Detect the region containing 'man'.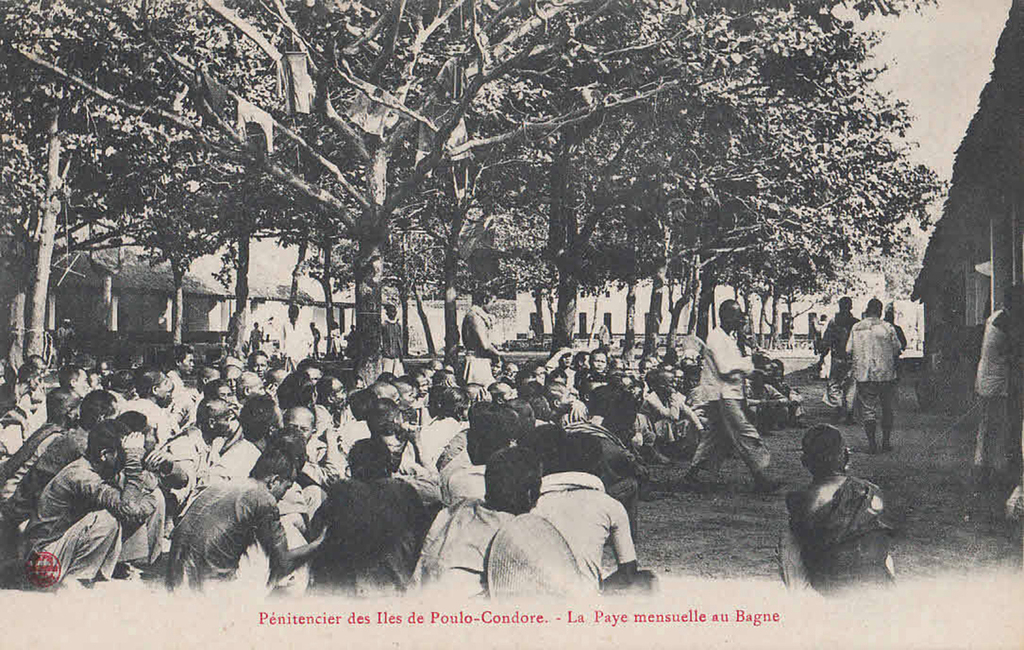
box(11, 409, 106, 509).
